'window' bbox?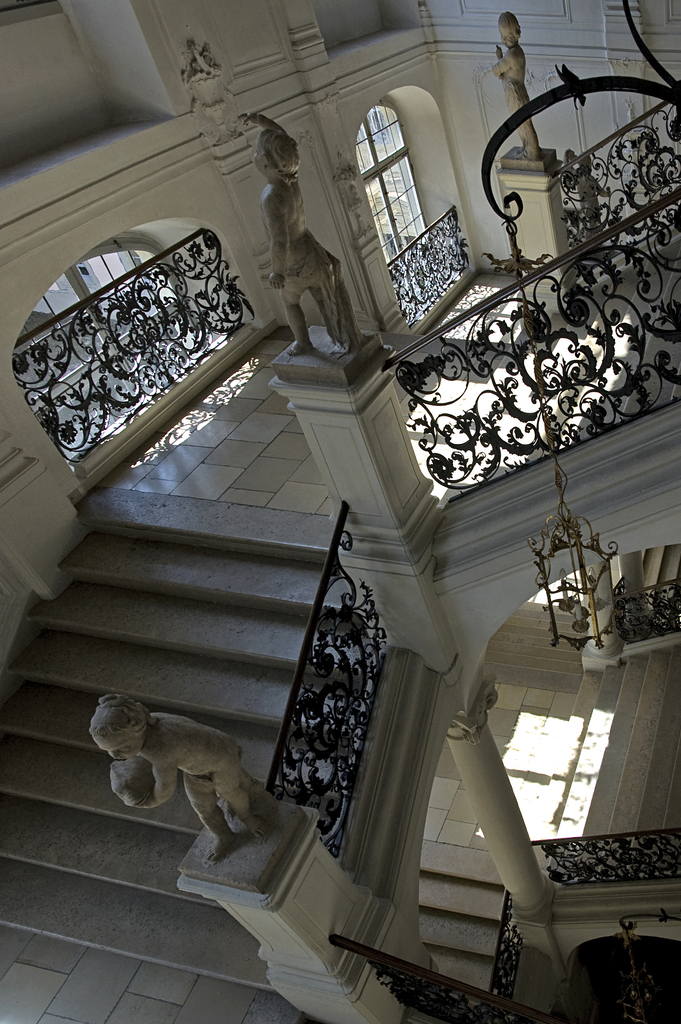
select_region(124, 250, 150, 285)
